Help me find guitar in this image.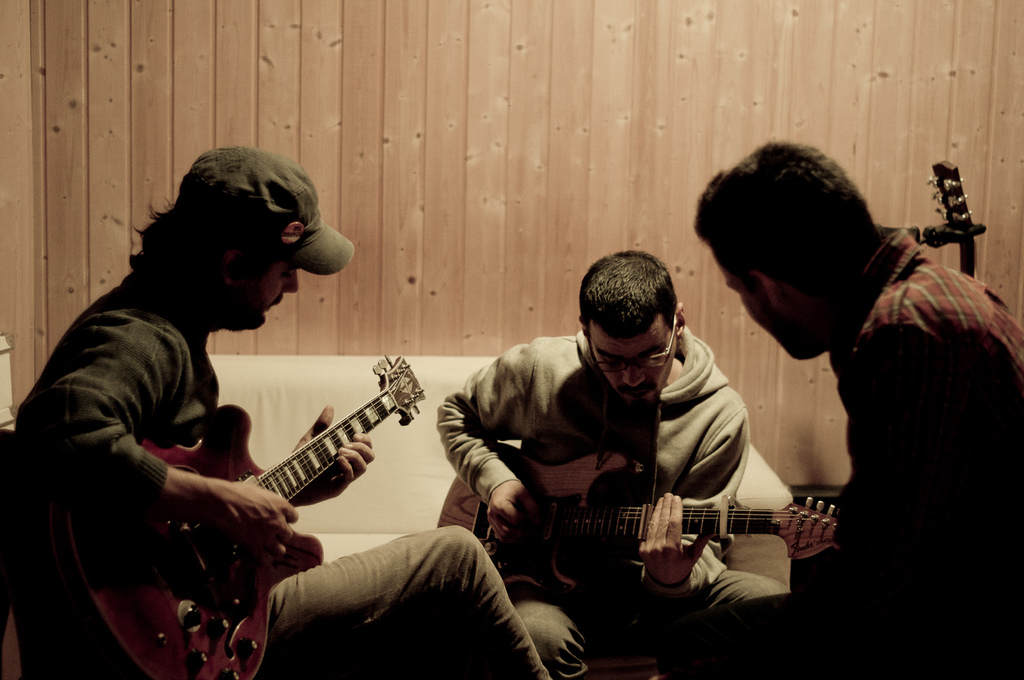
Found it: <box>70,345,422,638</box>.
